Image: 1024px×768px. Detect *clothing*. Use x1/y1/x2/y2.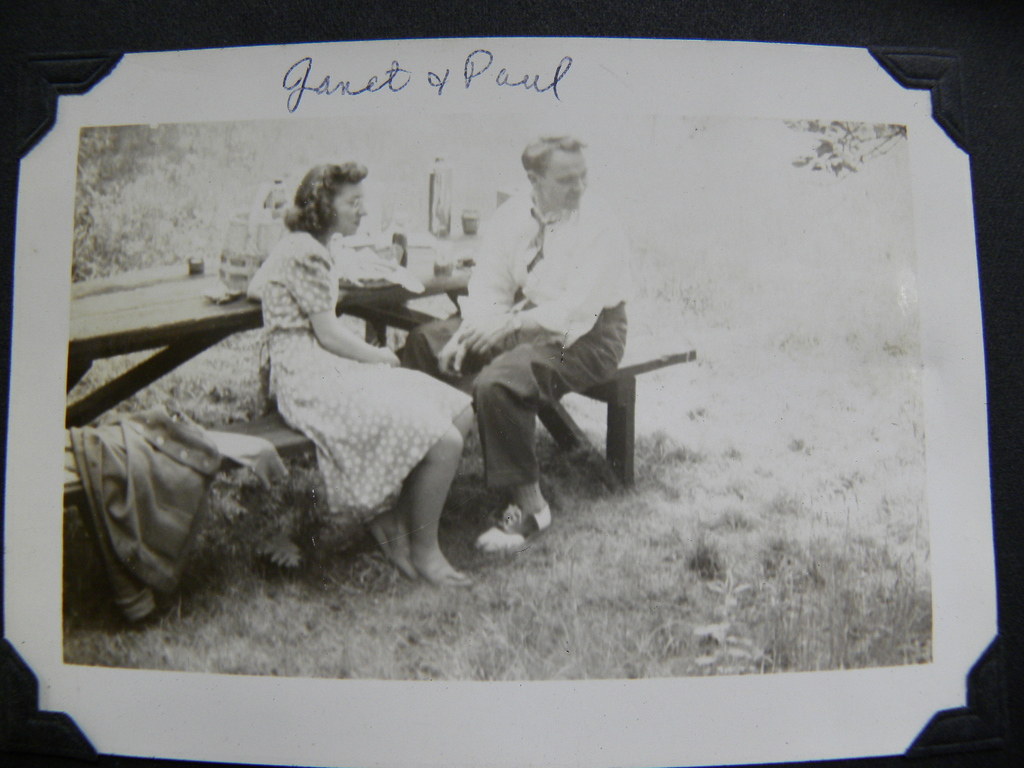
402/193/627/490.
